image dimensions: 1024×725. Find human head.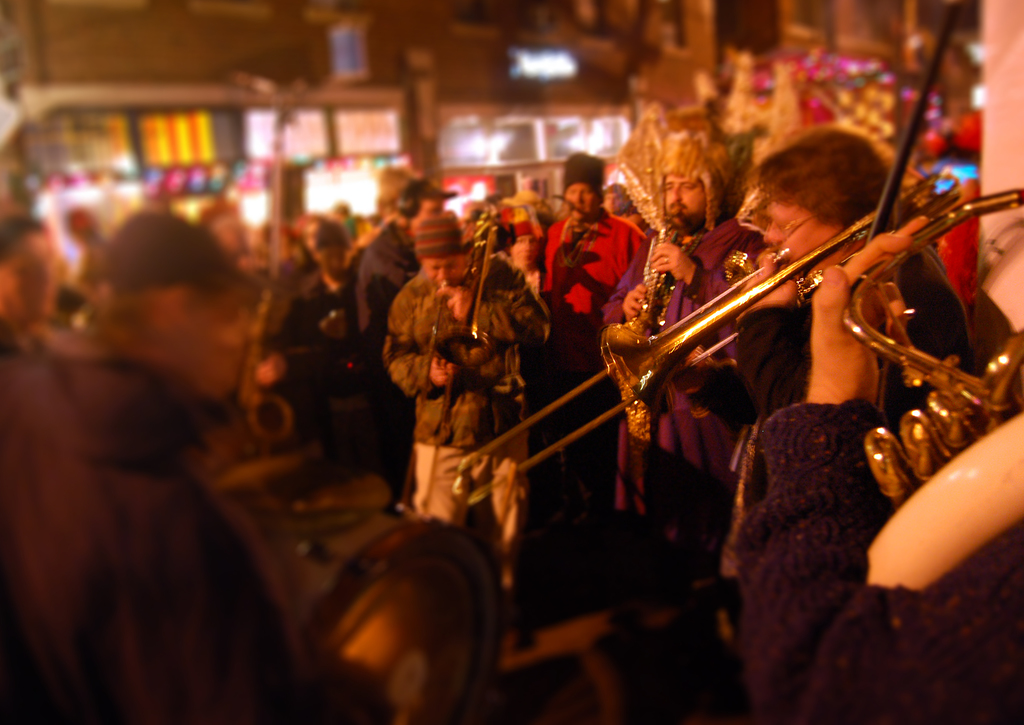
{"left": 753, "top": 131, "right": 890, "bottom": 270}.
